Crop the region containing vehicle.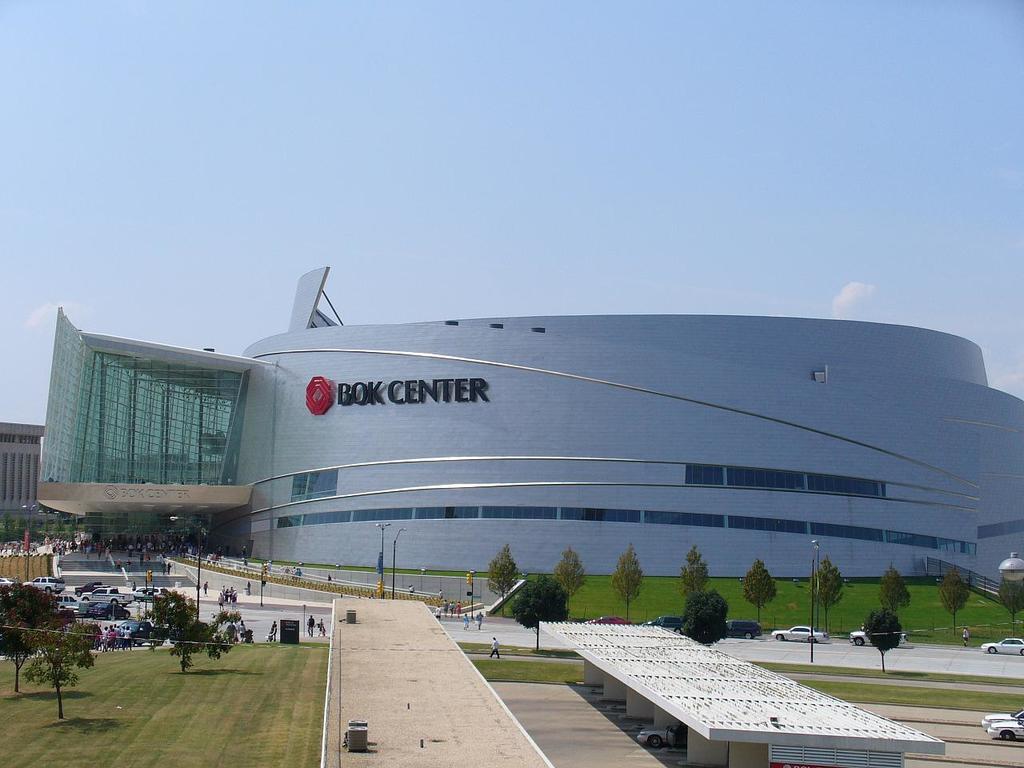
Crop region: [583, 615, 635, 623].
